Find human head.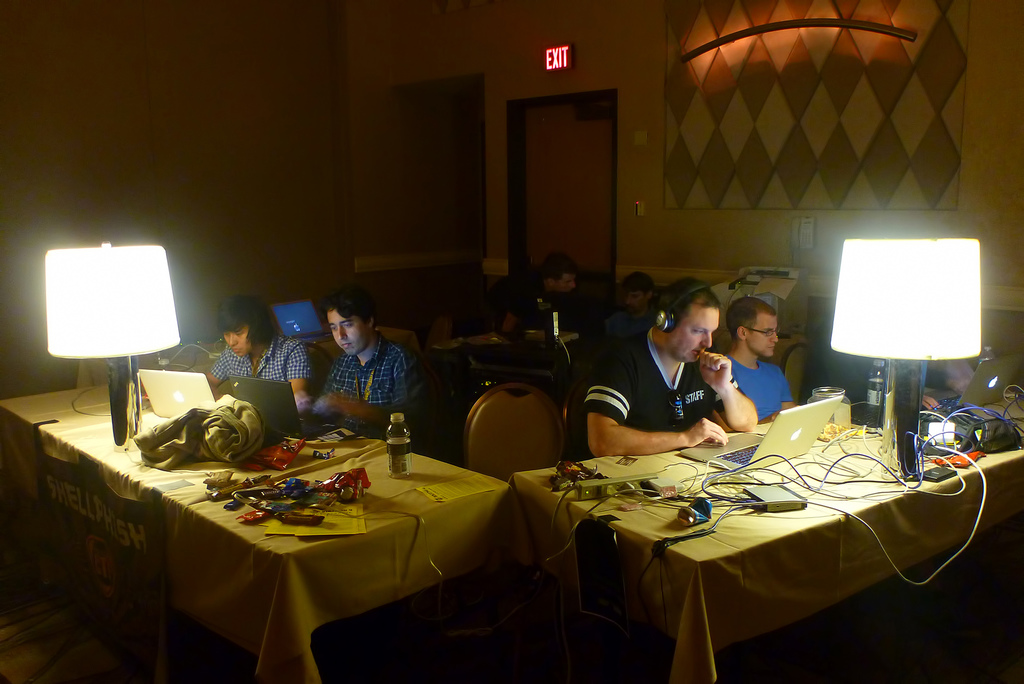
726 296 780 359.
